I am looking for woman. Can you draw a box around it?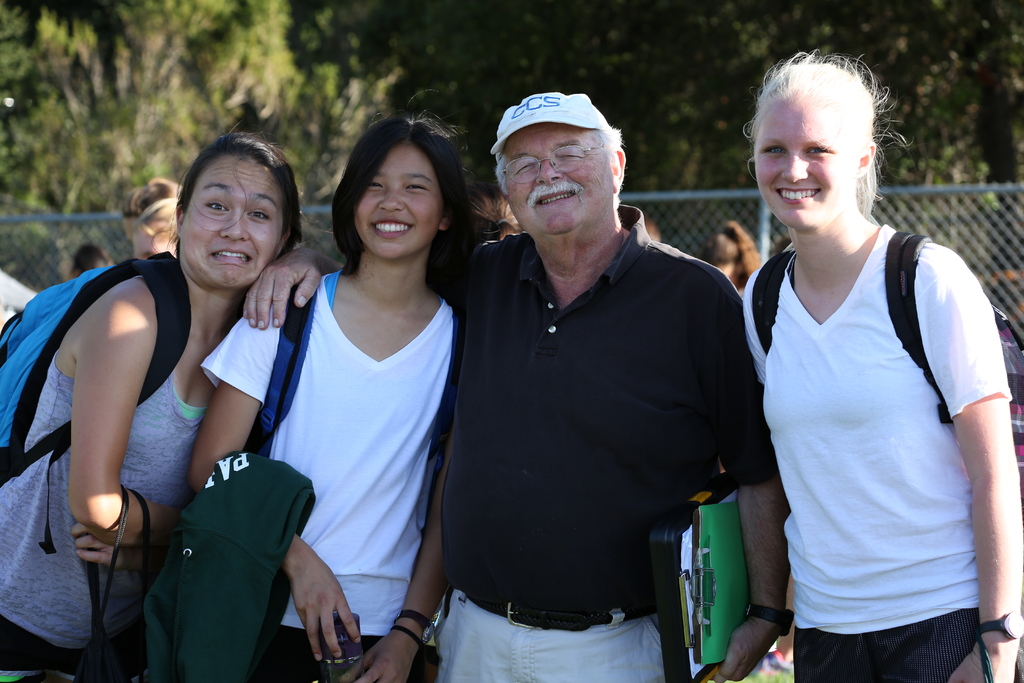
Sure, the bounding box is [740, 53, 1023, 682].
